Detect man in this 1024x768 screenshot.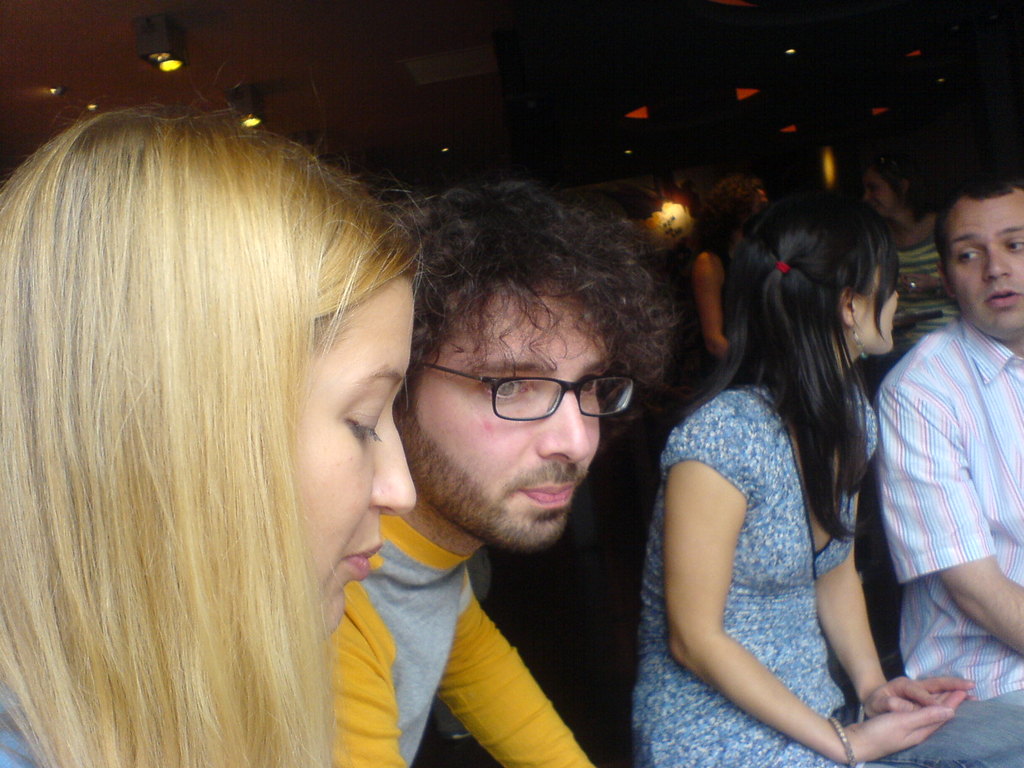
Detection: (x1=850, y1=161, x2=1019, y2=741).
